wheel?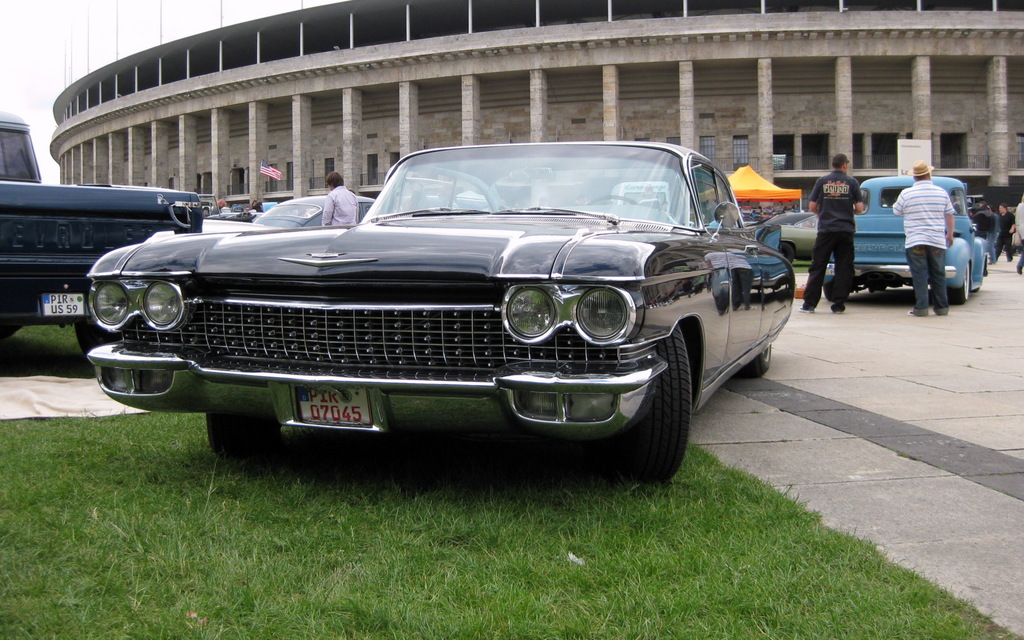
crop(73, 324, 122, 372)
